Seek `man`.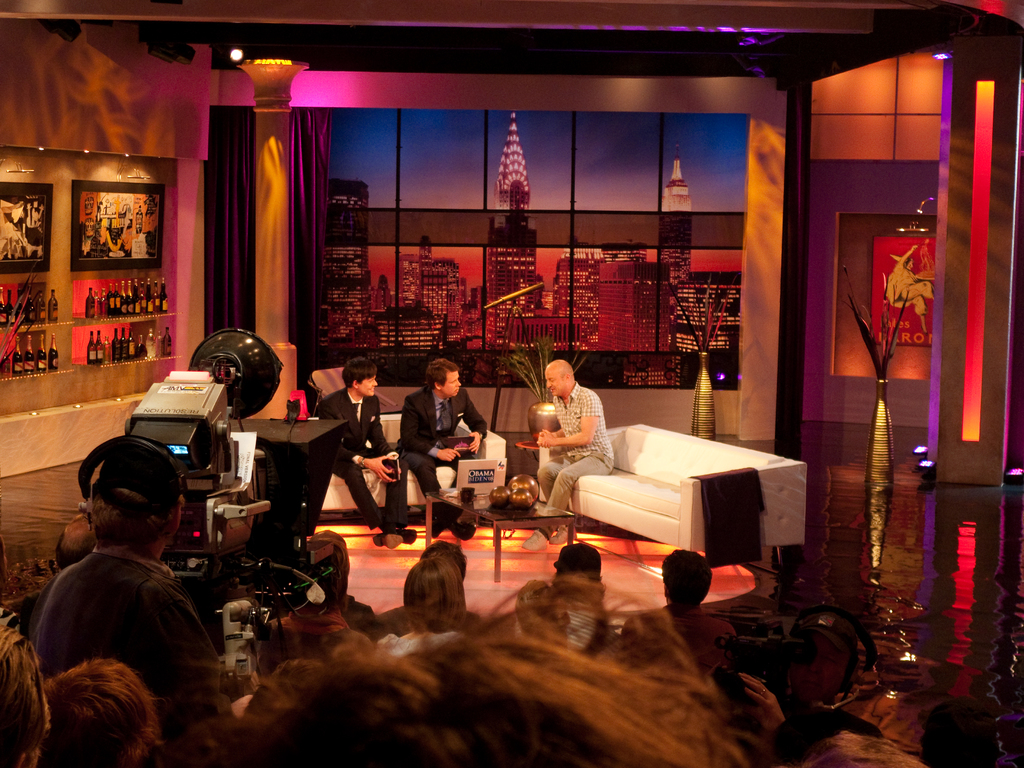
region(623, 552, 750, 684).
